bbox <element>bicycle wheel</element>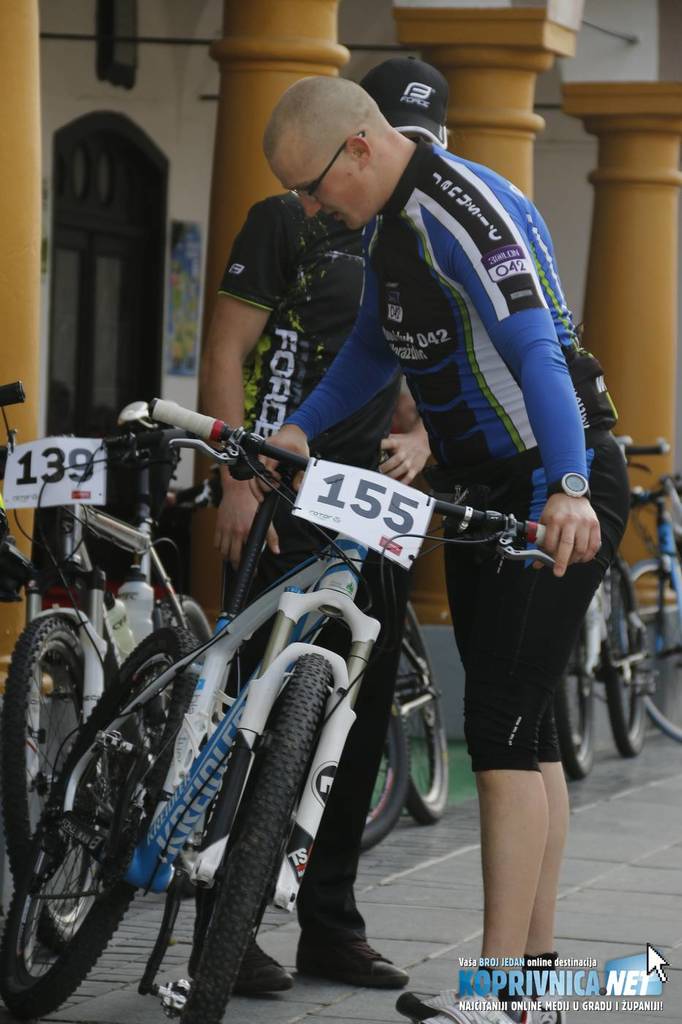
<region>387, 598, 452, 824</region>
